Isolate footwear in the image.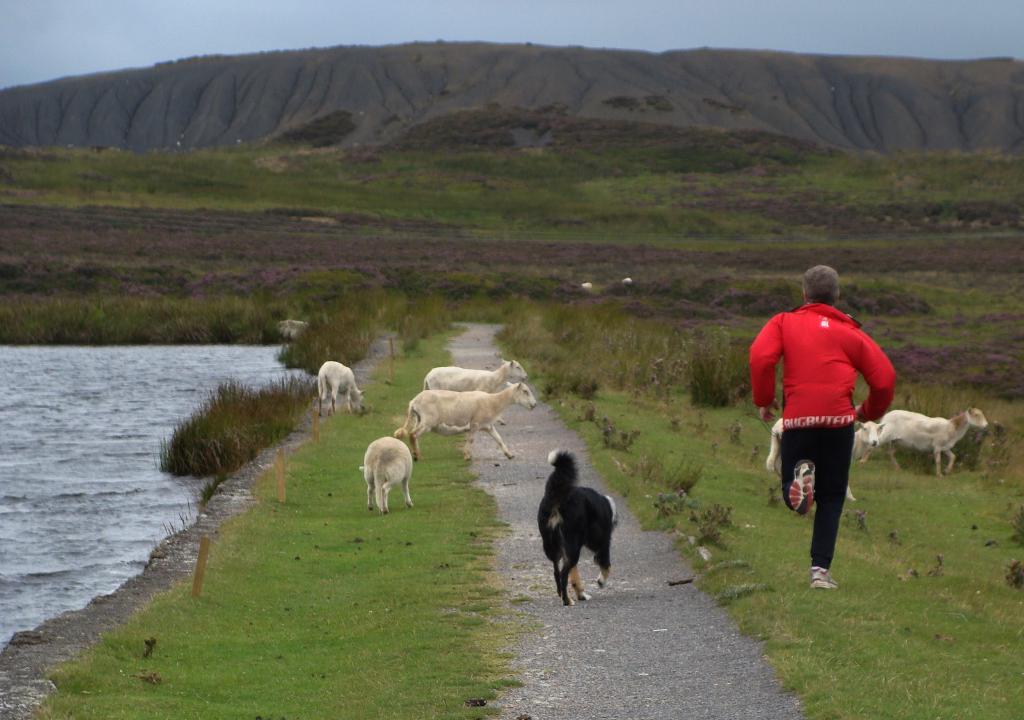
Isolated region: <box>808,563,836,584</box>.
